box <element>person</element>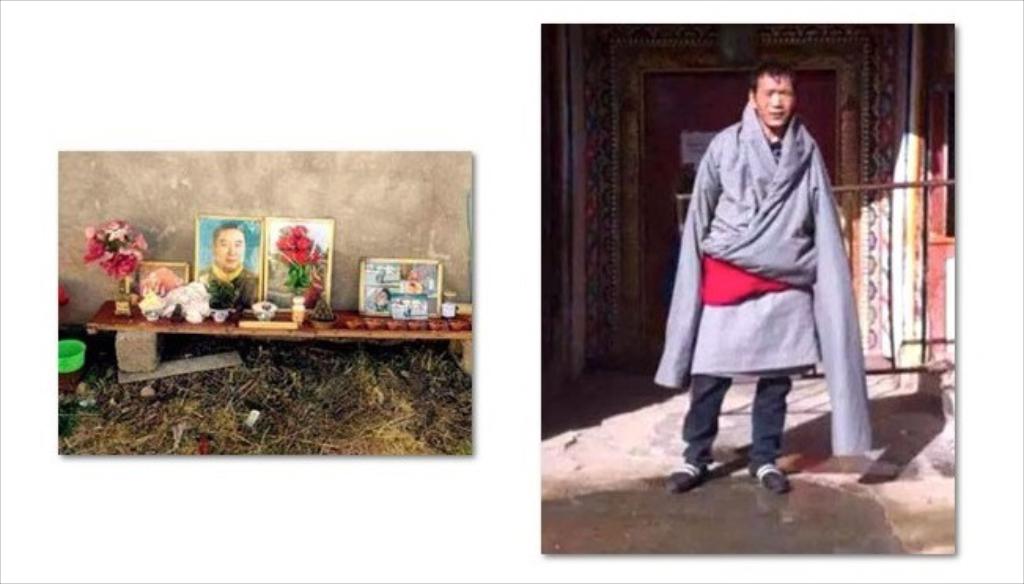
pyautogui.locateOnScreen(645, 65, 854, 482)
